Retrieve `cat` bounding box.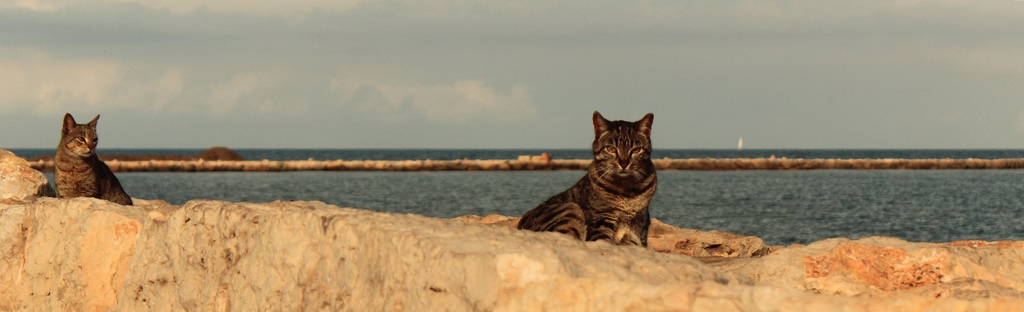
Bounding box: box=[54, 113, 134, 207].
